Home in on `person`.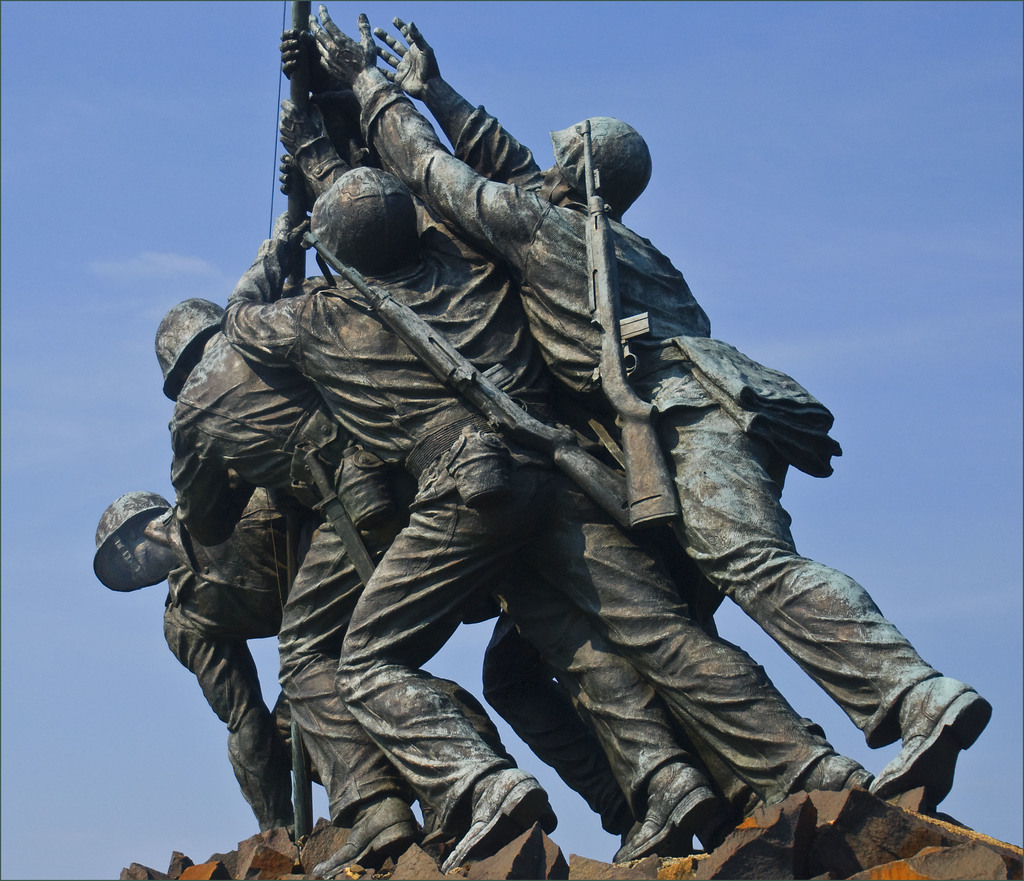
Homed in at locate(154, 273, 713, 880).
